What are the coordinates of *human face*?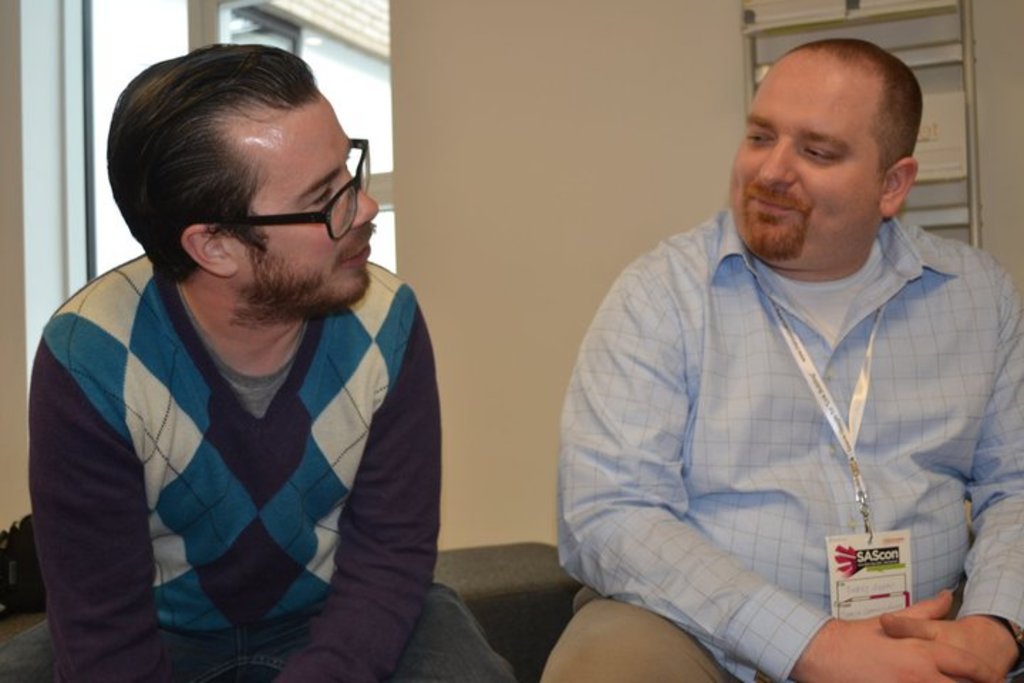
[left=724, top=64, right=870, bottom=263].
